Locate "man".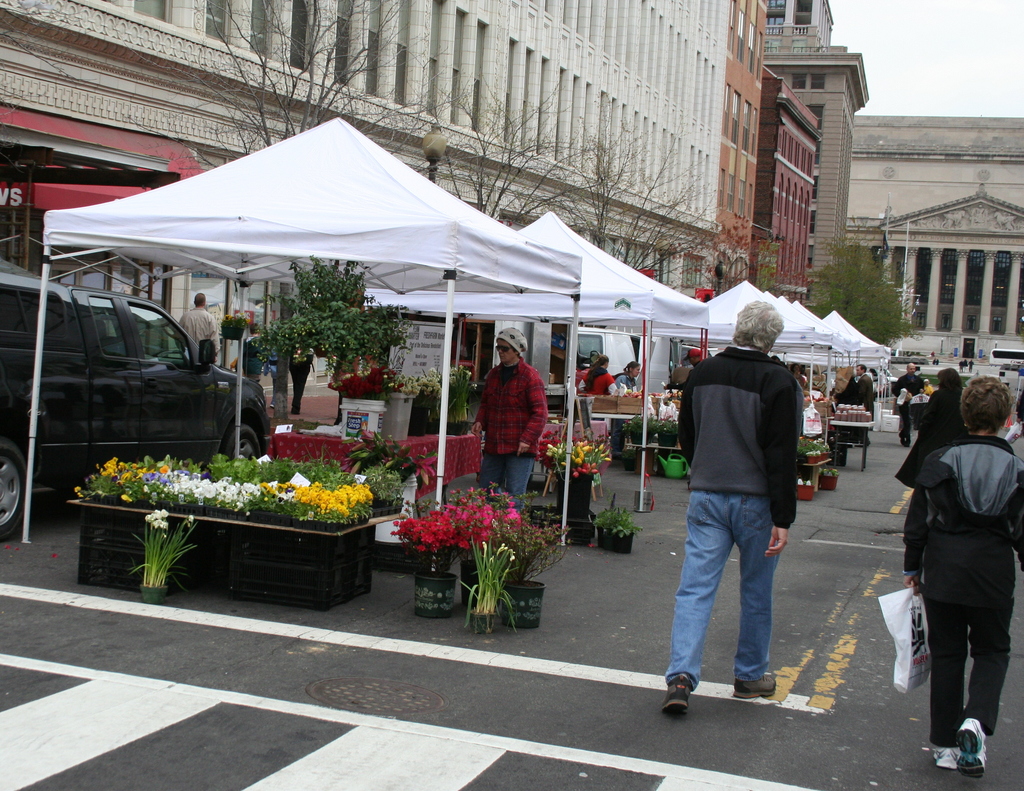
Bounding box: select_region(669, 309, 831, 728).
